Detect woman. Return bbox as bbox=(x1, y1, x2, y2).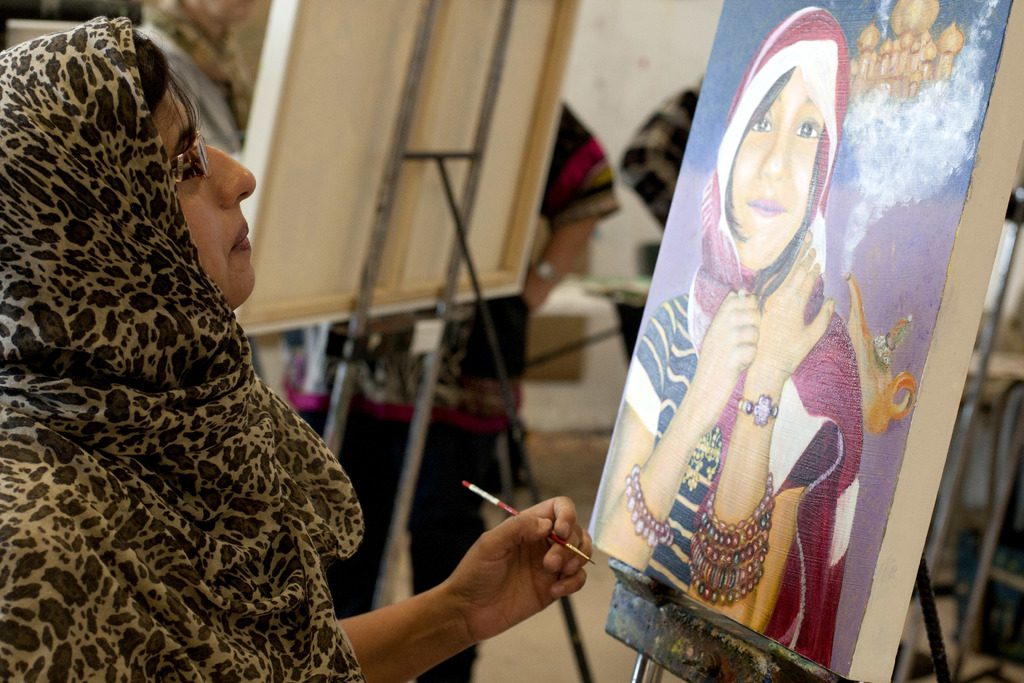
bbox=(572, 10, 925, 681).
